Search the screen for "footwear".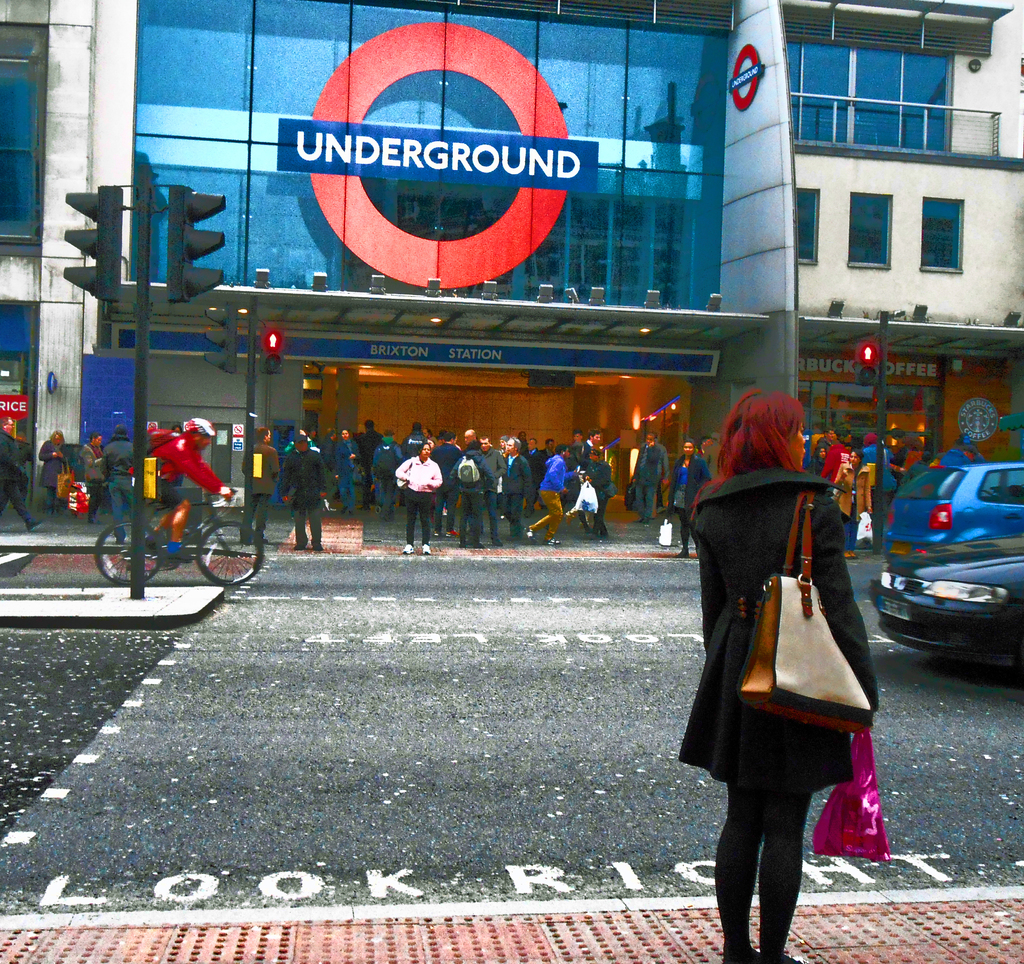
Found at 671/551/688/559.
